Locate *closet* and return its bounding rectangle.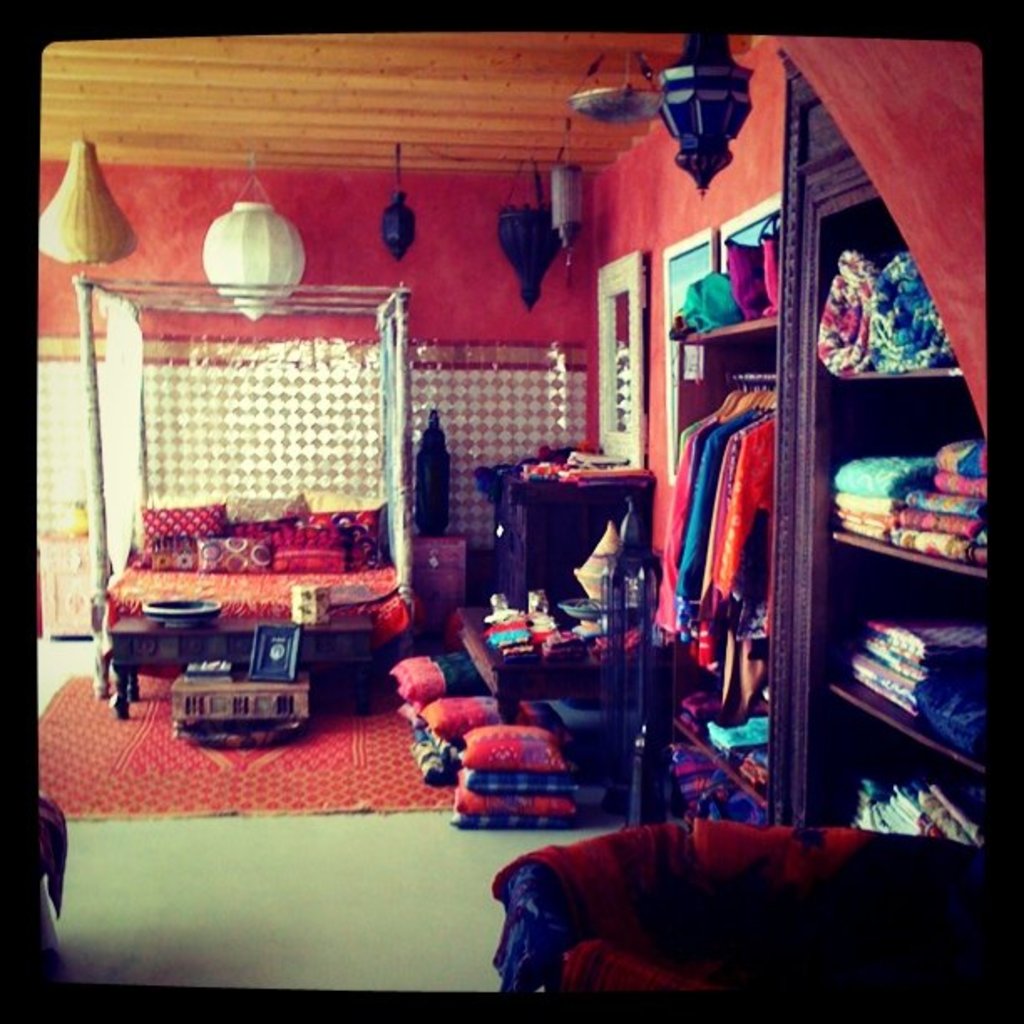
region(830, 437, 984, 566).
